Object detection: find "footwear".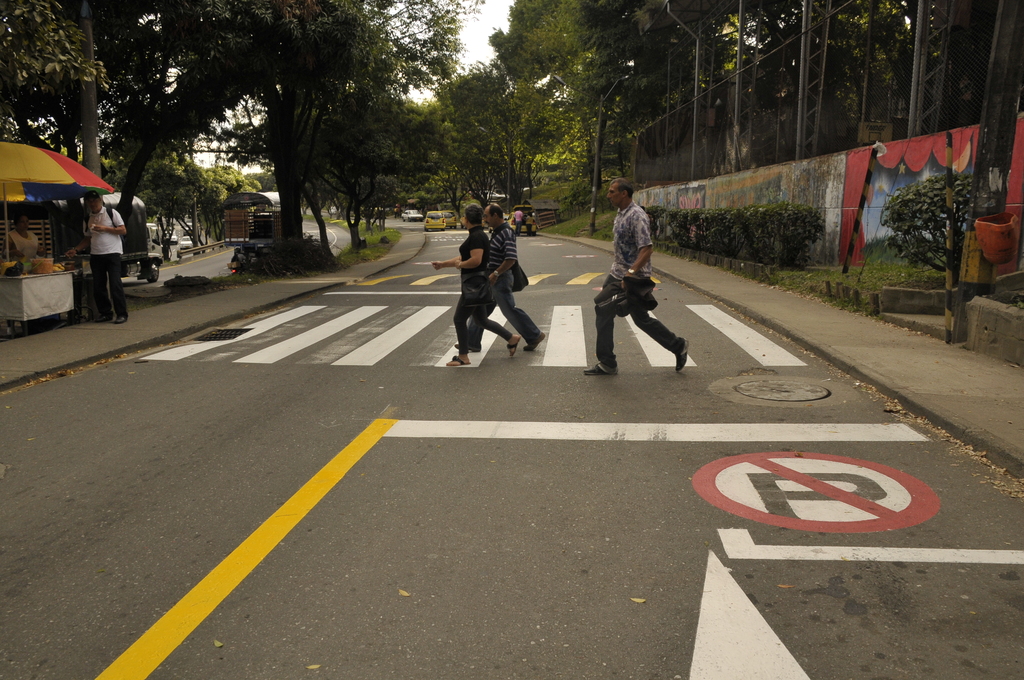
crop(505, 330, 521, 358).
